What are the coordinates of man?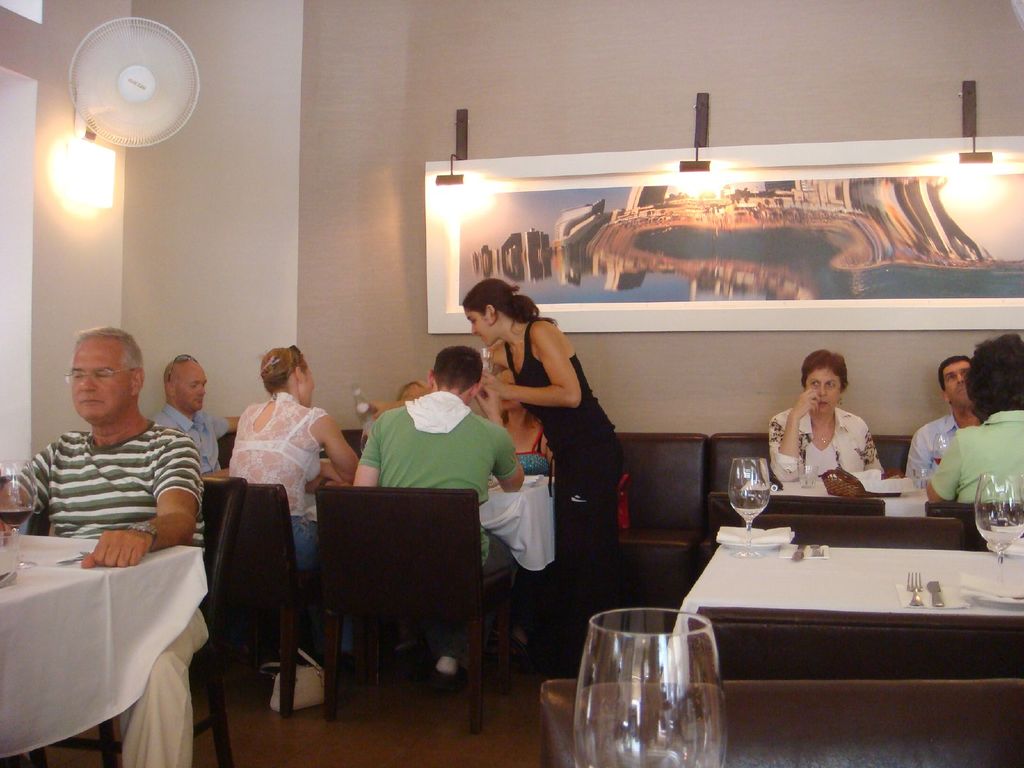
locate(352, 342, 527, 682).
